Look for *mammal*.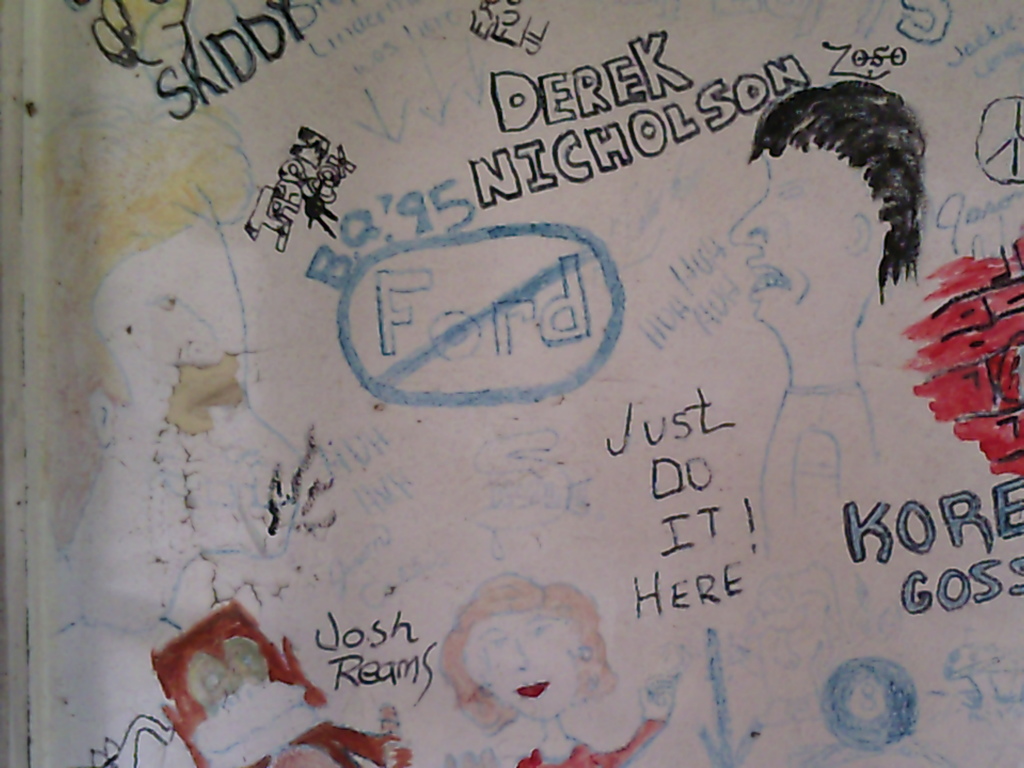
Found: (x1=727, y1=82, x2=931, y2=767).
